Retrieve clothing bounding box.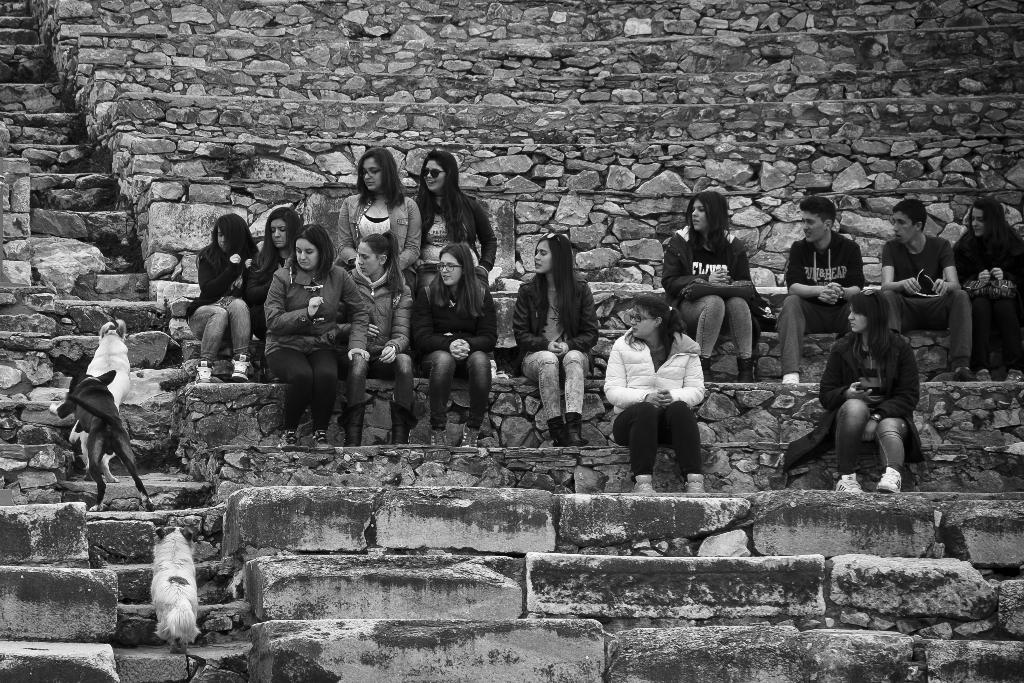
Bounding box: l=513, t=272, r=603, b=413.
